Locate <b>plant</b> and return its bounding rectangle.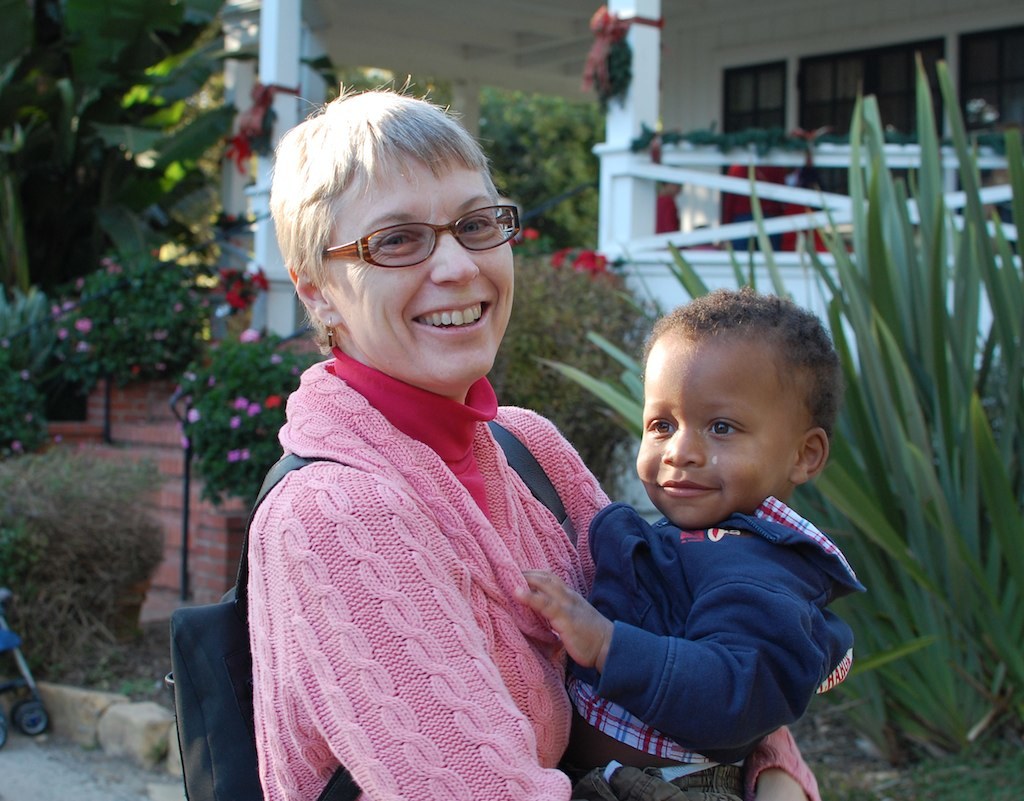
bbox=[476, 250, 670, 493].
